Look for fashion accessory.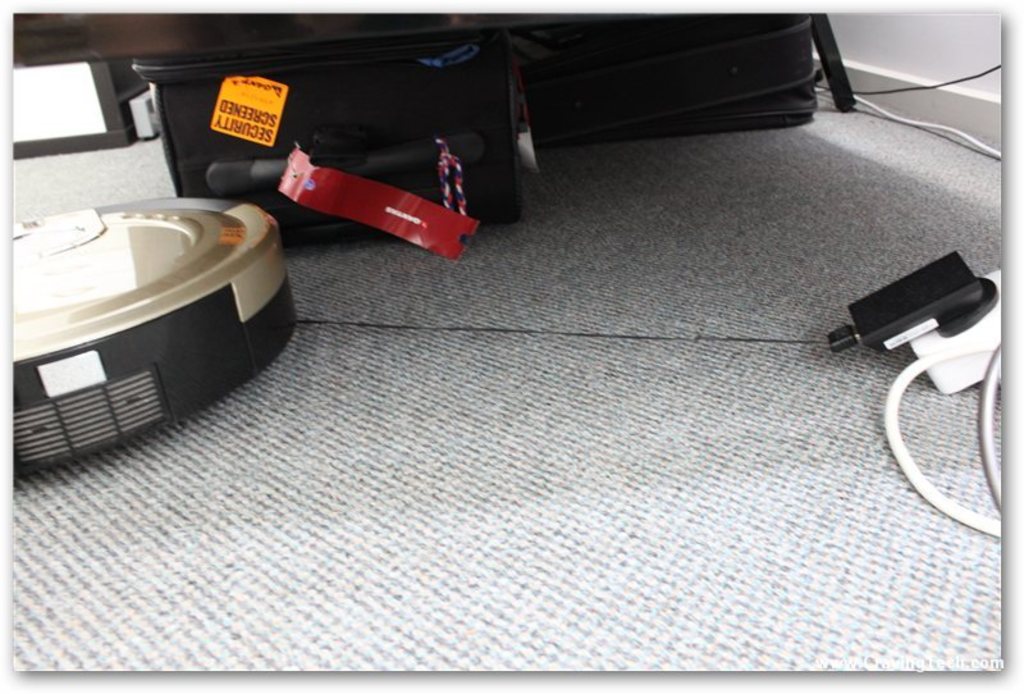
Found: <region>438, 138, 468, 215</region>.
